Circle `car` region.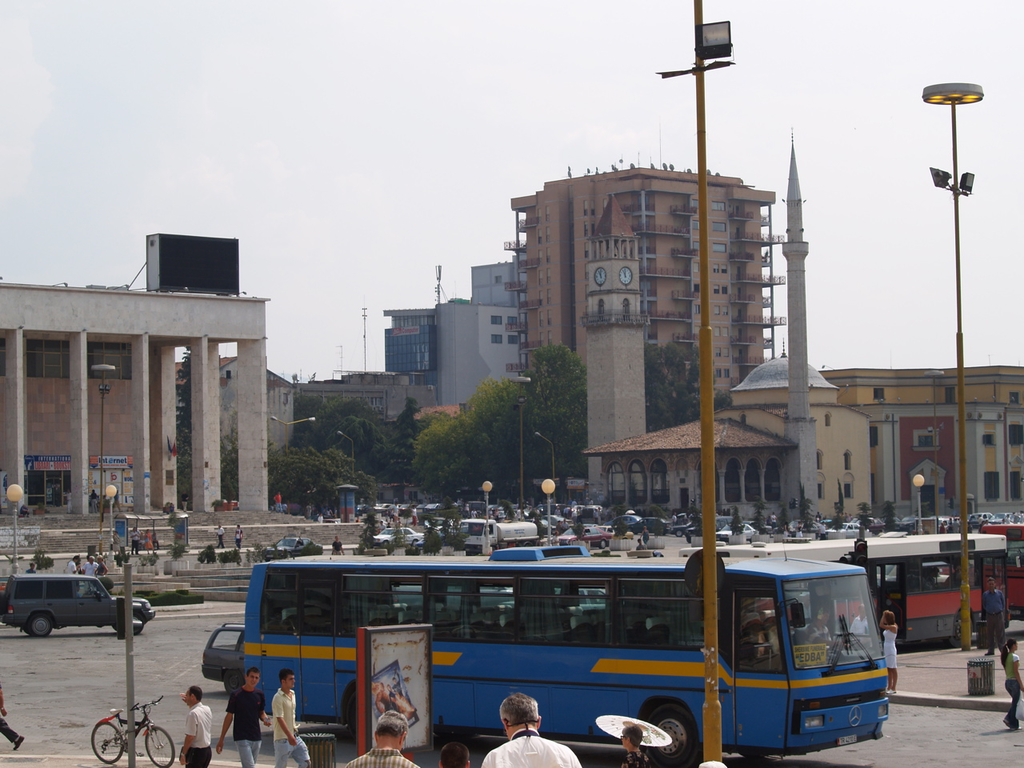
Region: 259/536/325/562.
